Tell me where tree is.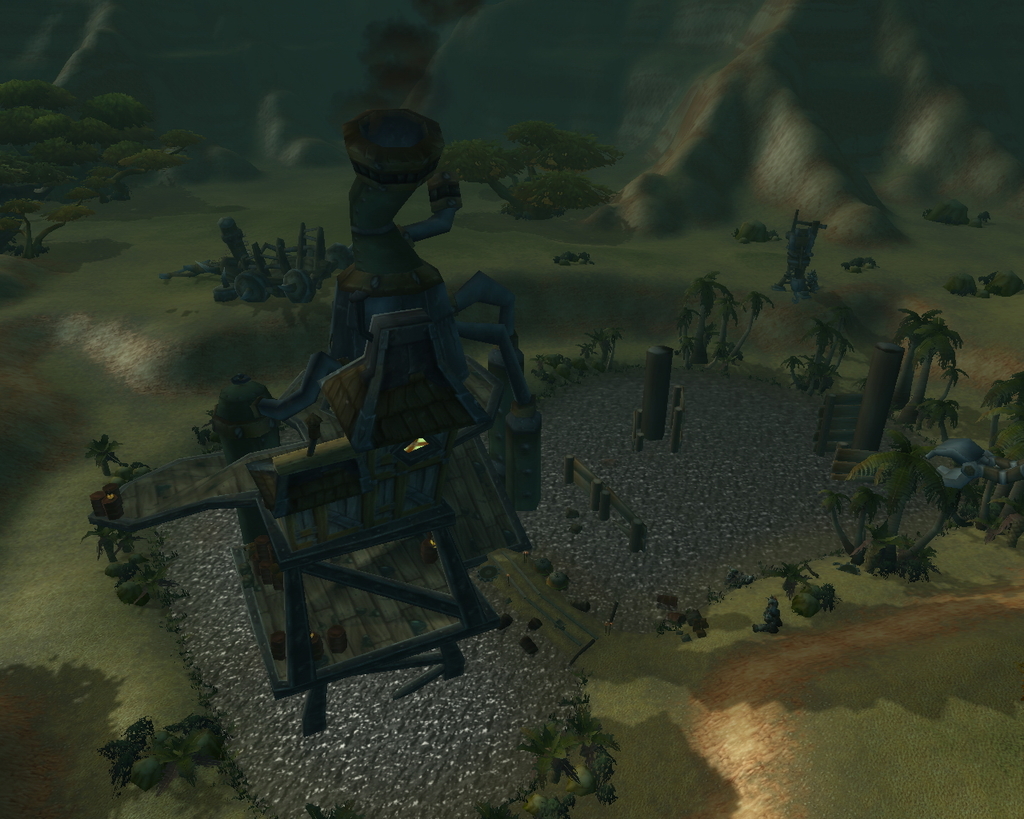
tree is at select_region(977, 368, 1023, 463).
